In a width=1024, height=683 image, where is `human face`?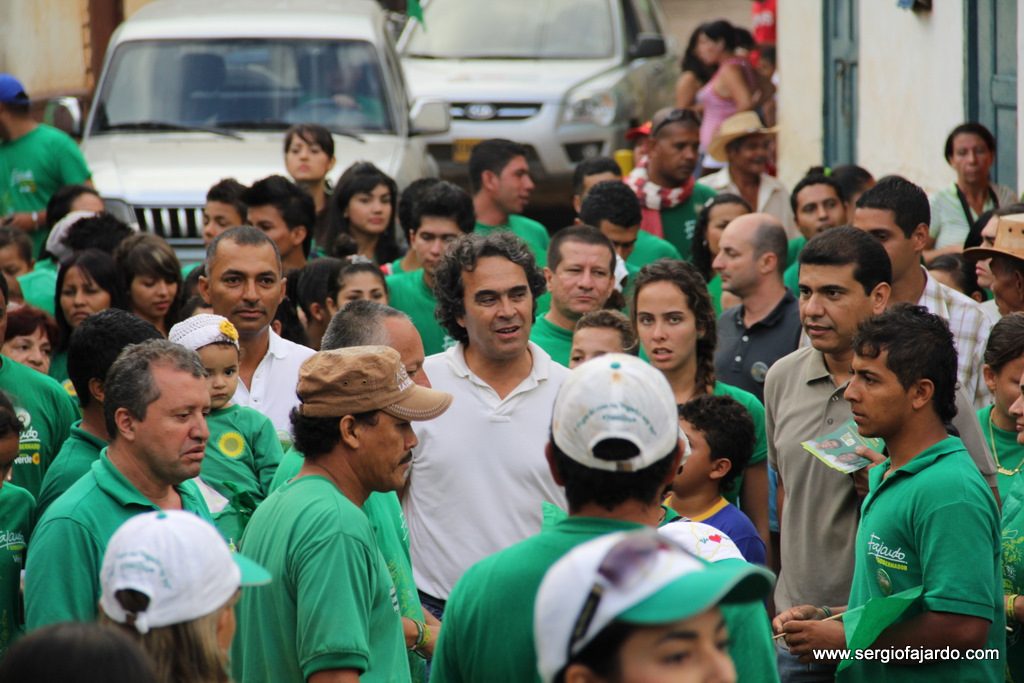
box=[697, 29, 717, 65].
